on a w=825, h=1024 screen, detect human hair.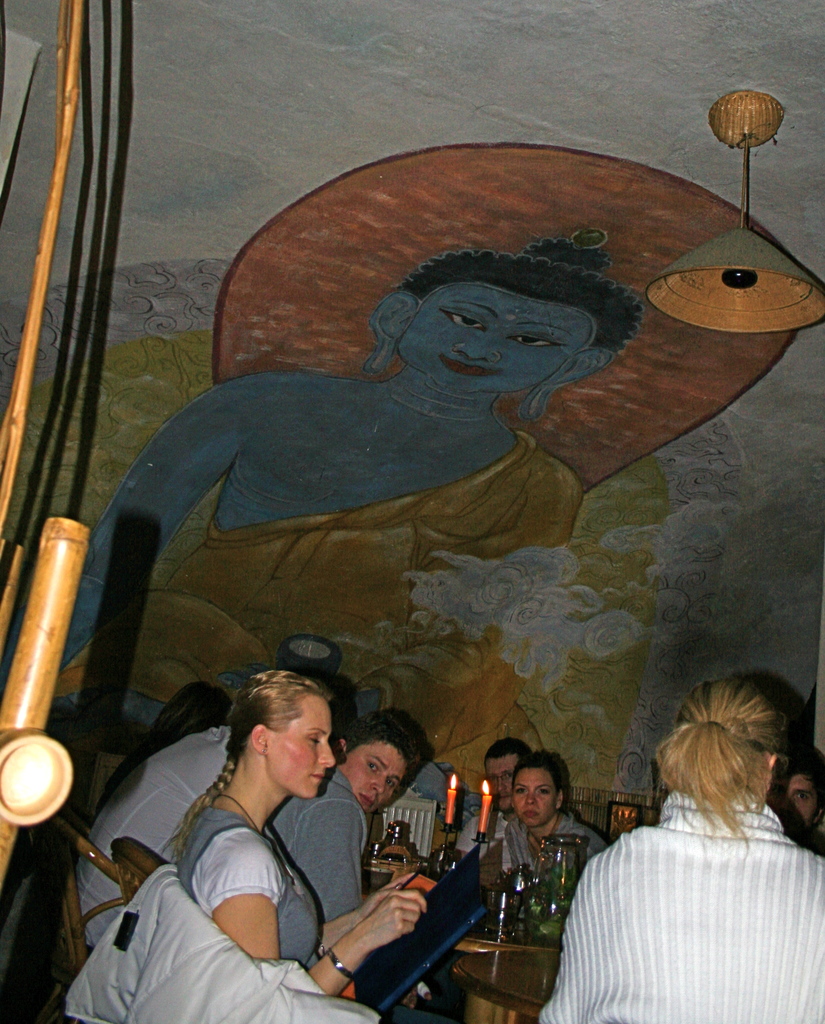
[481,738,535,761].
